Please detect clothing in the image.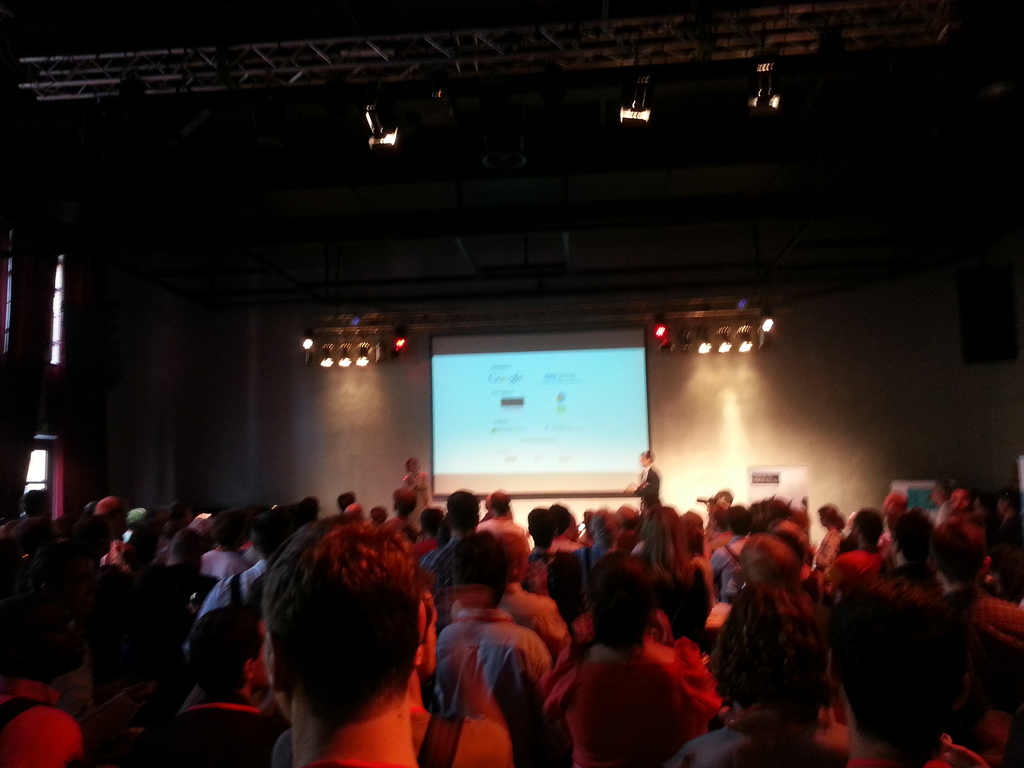
[424, 611, 585, 762].
